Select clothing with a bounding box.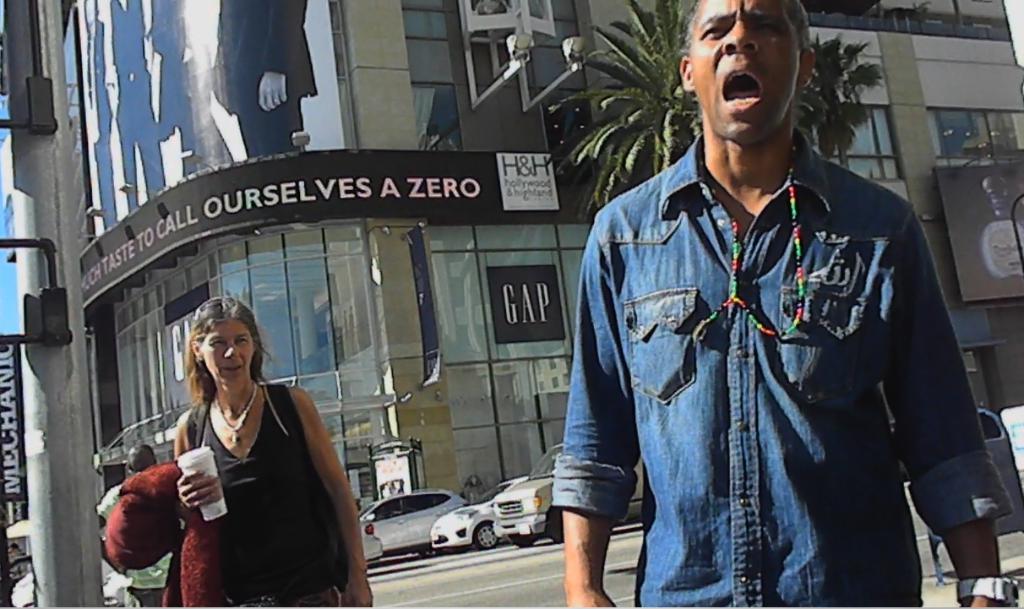
(111,0,162,214).
